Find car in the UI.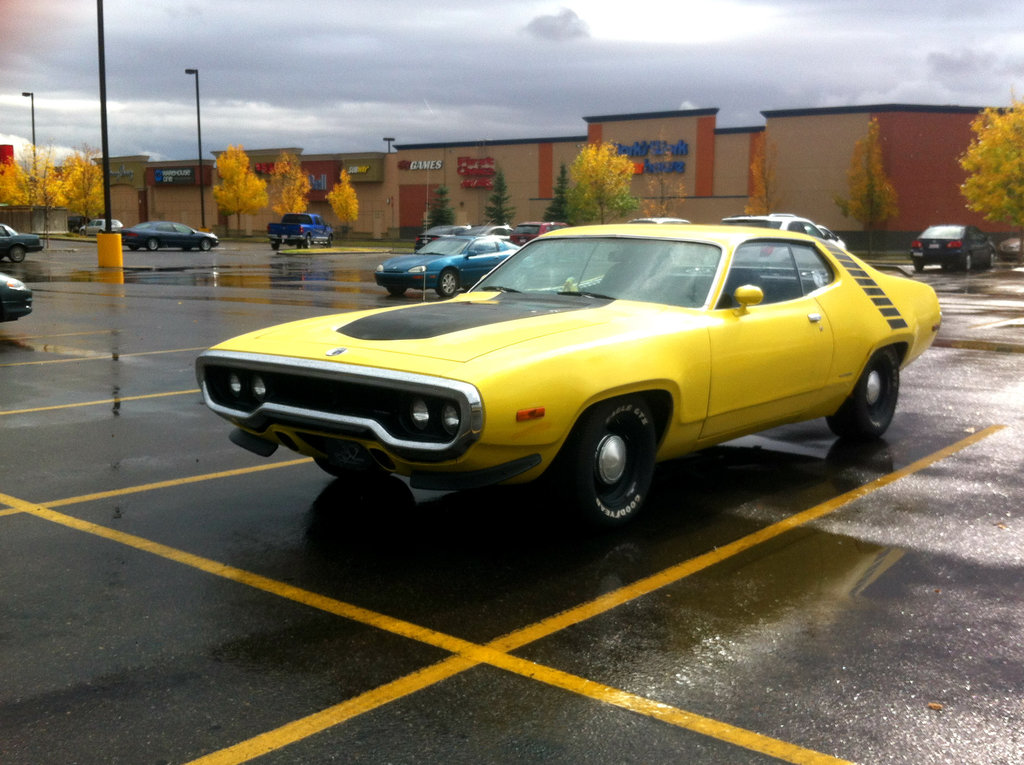
UI element at {"x1": 76, "y1": 217, "x2": 121, "y2": 236}.
